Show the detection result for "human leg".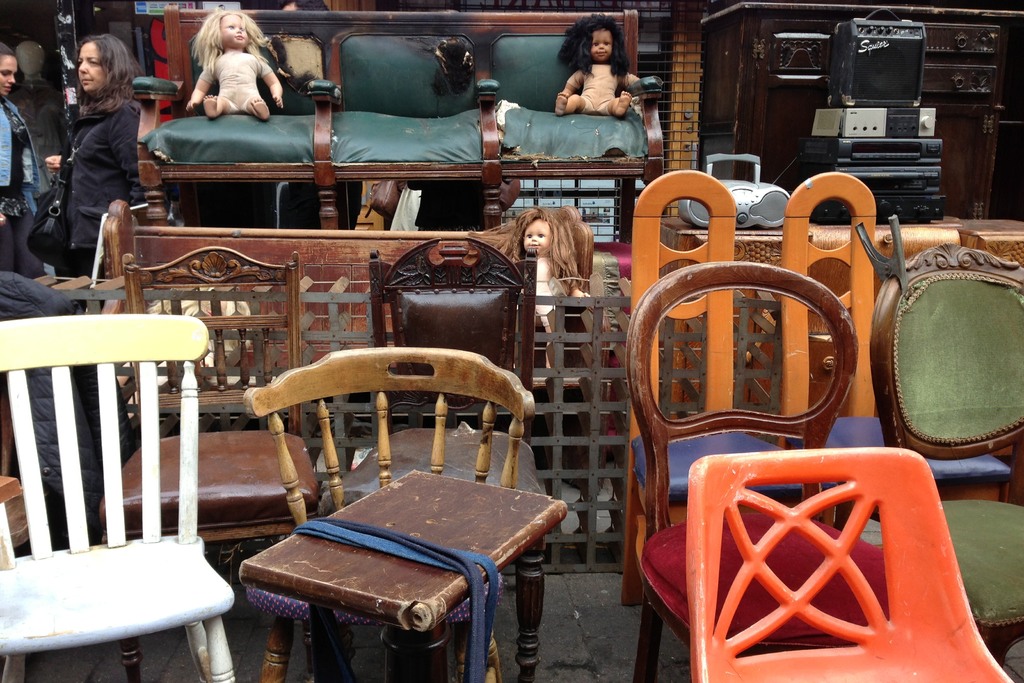
bbox=[10, 198, 48, 277].
